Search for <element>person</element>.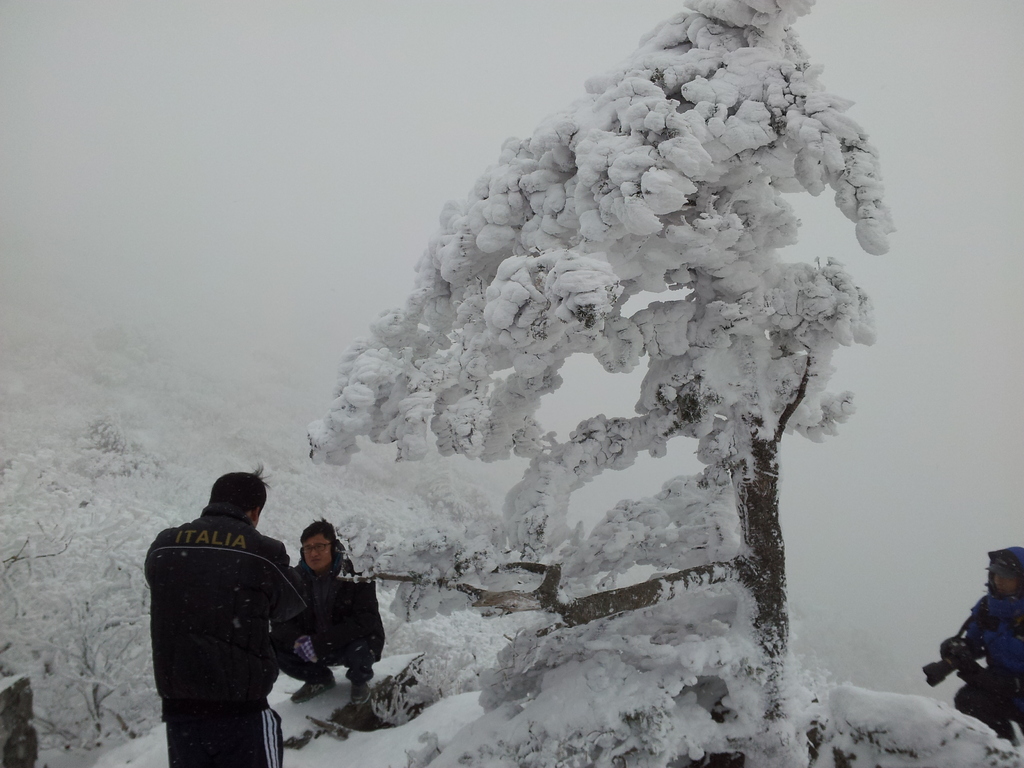
Found at 270/519/387/707.
